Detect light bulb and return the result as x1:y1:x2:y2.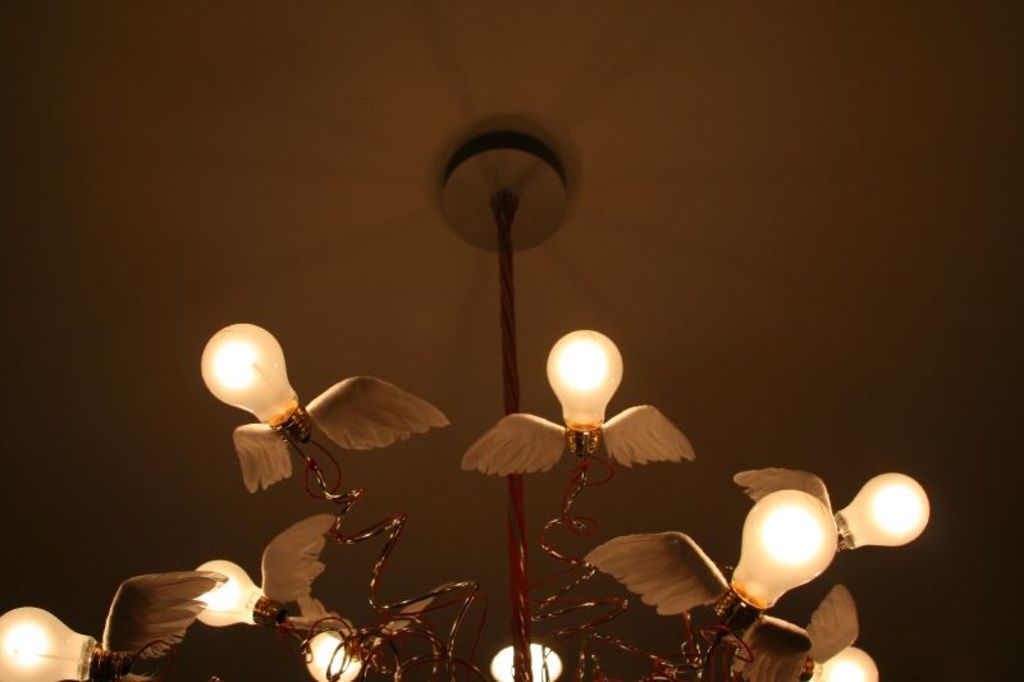
547:329:623:457.
